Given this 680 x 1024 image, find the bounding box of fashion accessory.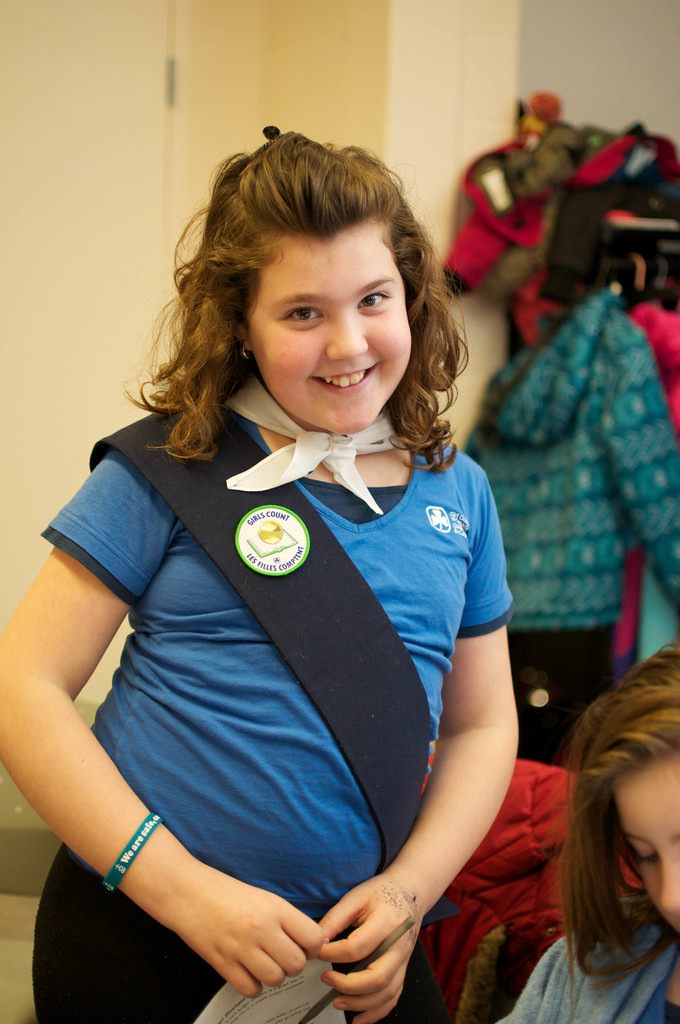
(86, 401, 436, 872).
